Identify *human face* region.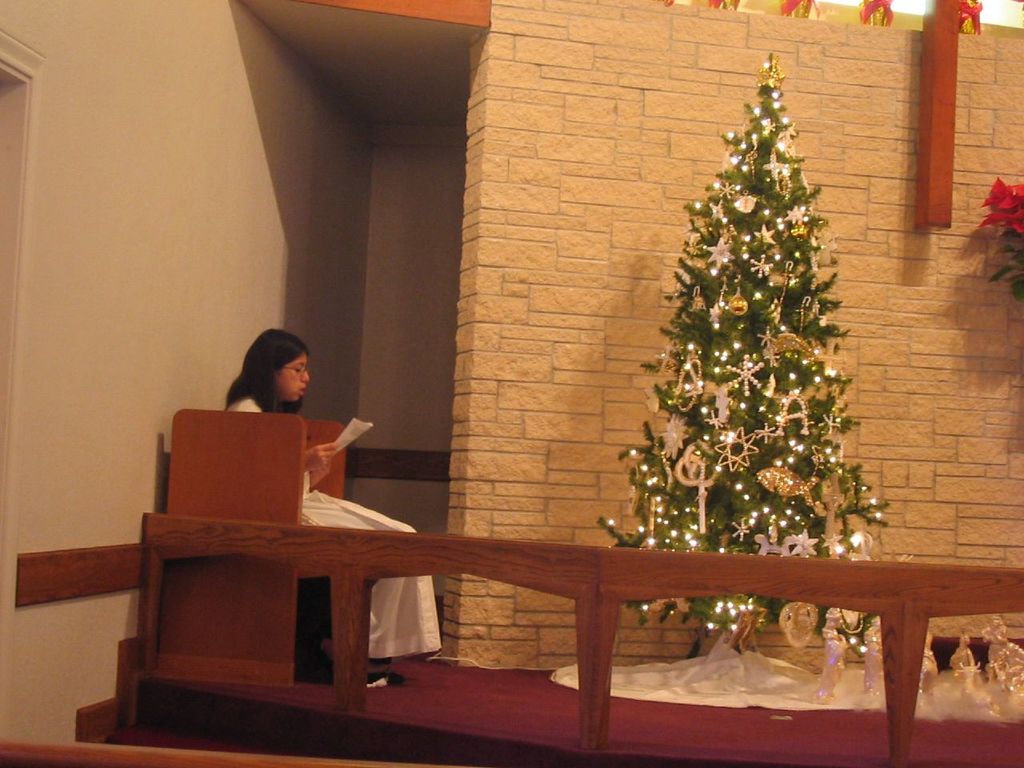
Region: 274:353:310:405.
